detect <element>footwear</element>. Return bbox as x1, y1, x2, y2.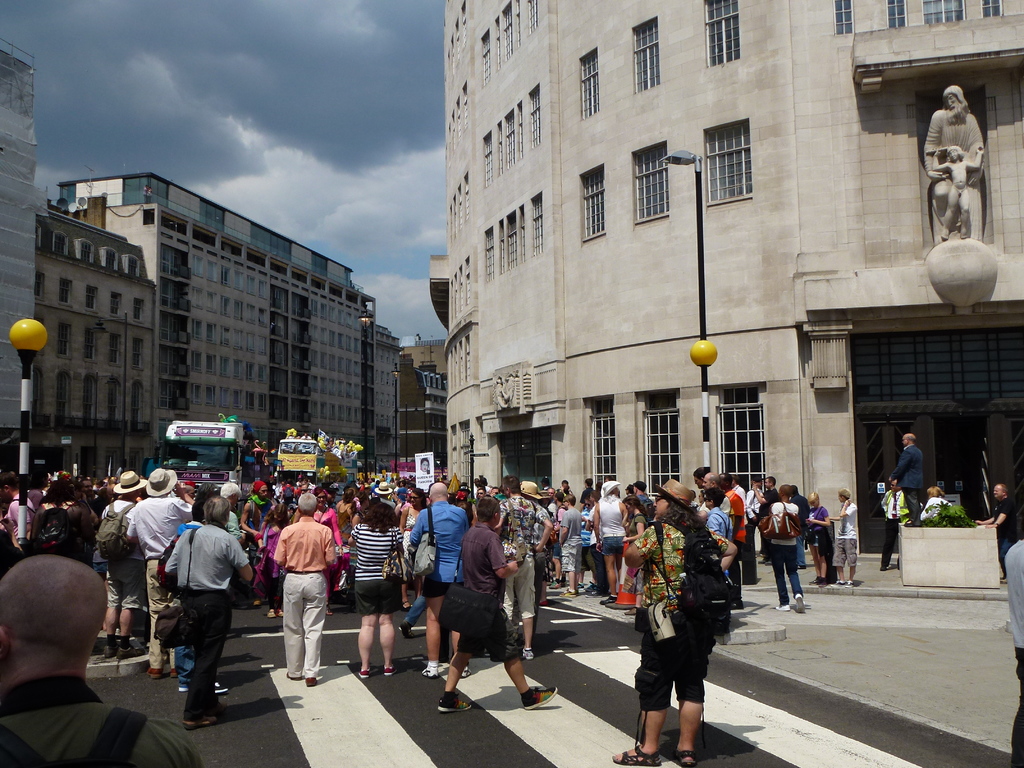
328, 607, 332, 618.
